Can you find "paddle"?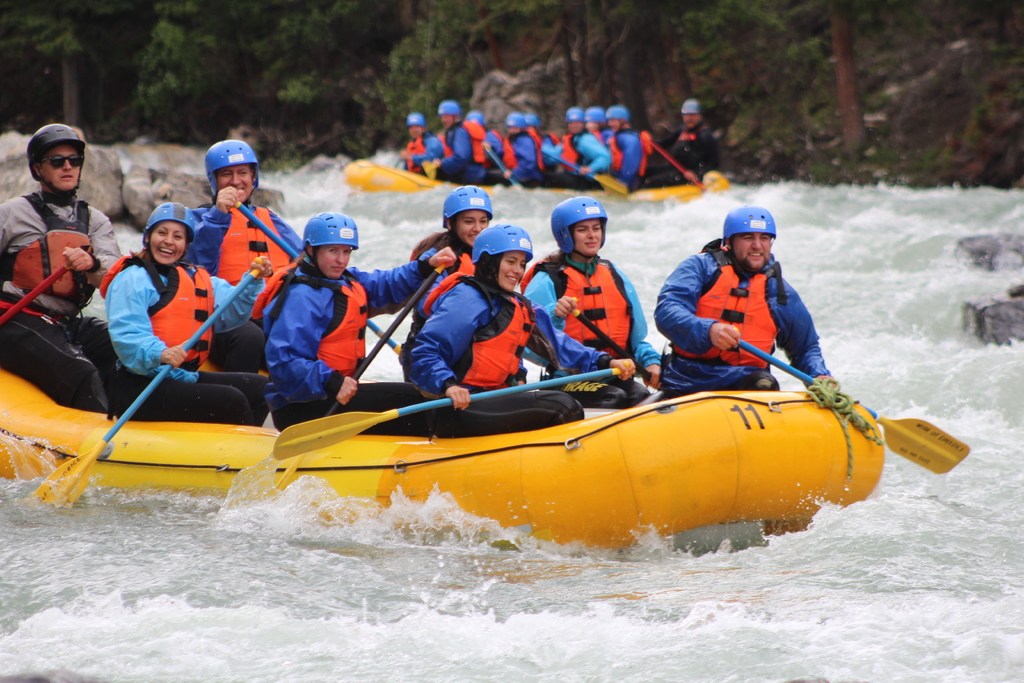
Yes, bounding box: <region>238, 201, 398, 355</region>.
